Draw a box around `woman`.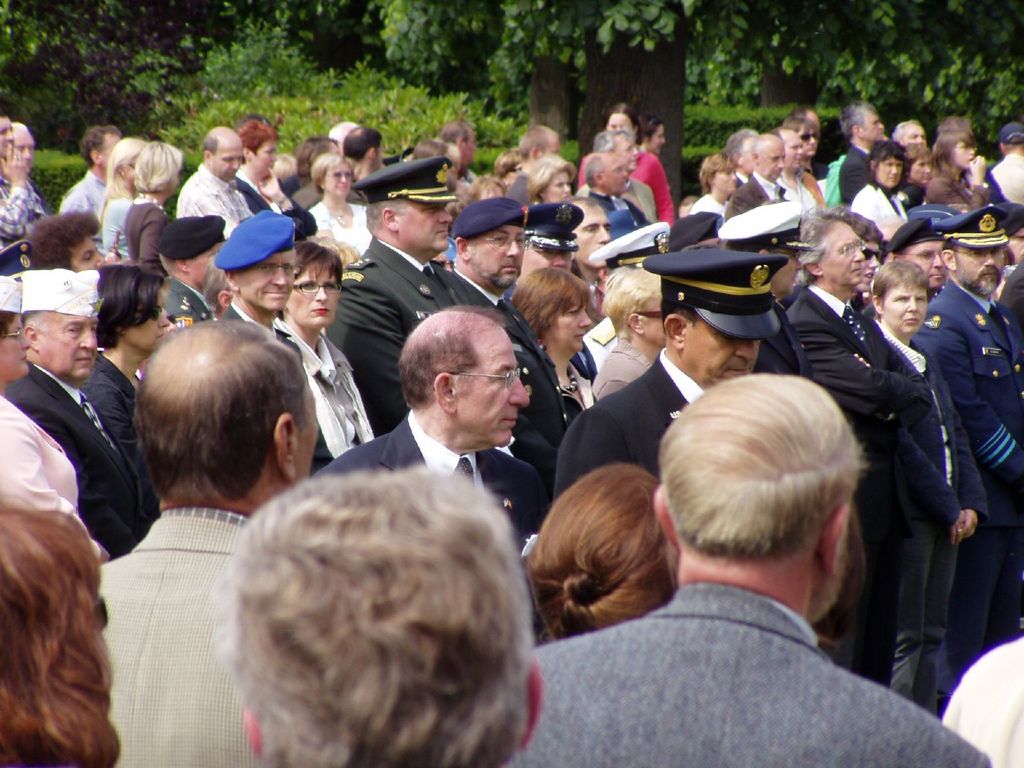
bbox=(927, 125, 996, 212).
